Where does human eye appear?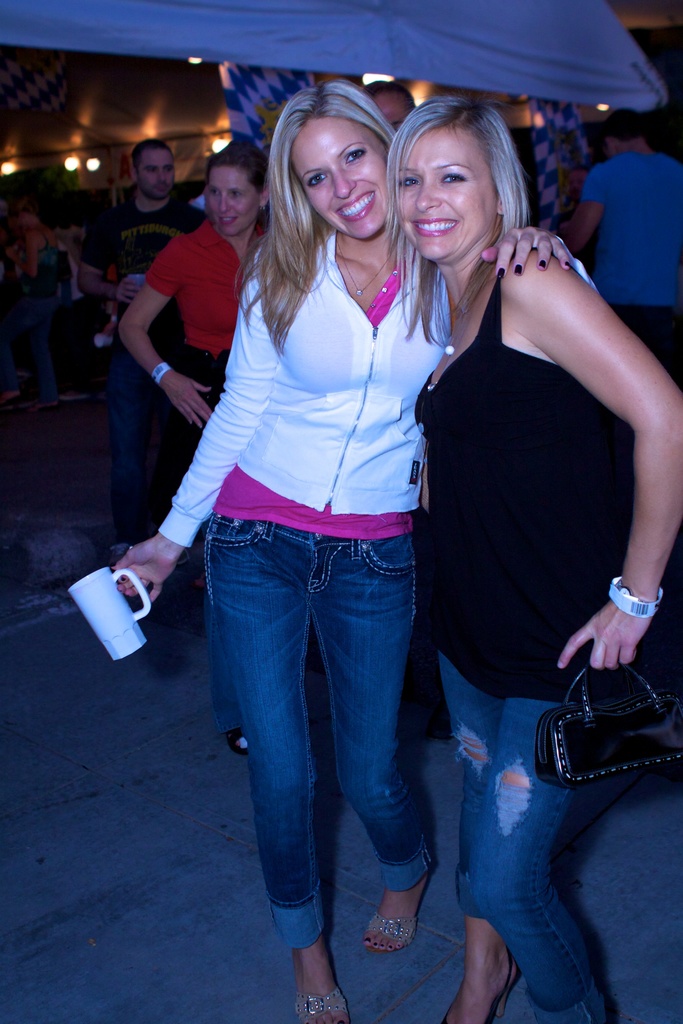
Appears at left=400, top=173, right=423, bottom=189.
